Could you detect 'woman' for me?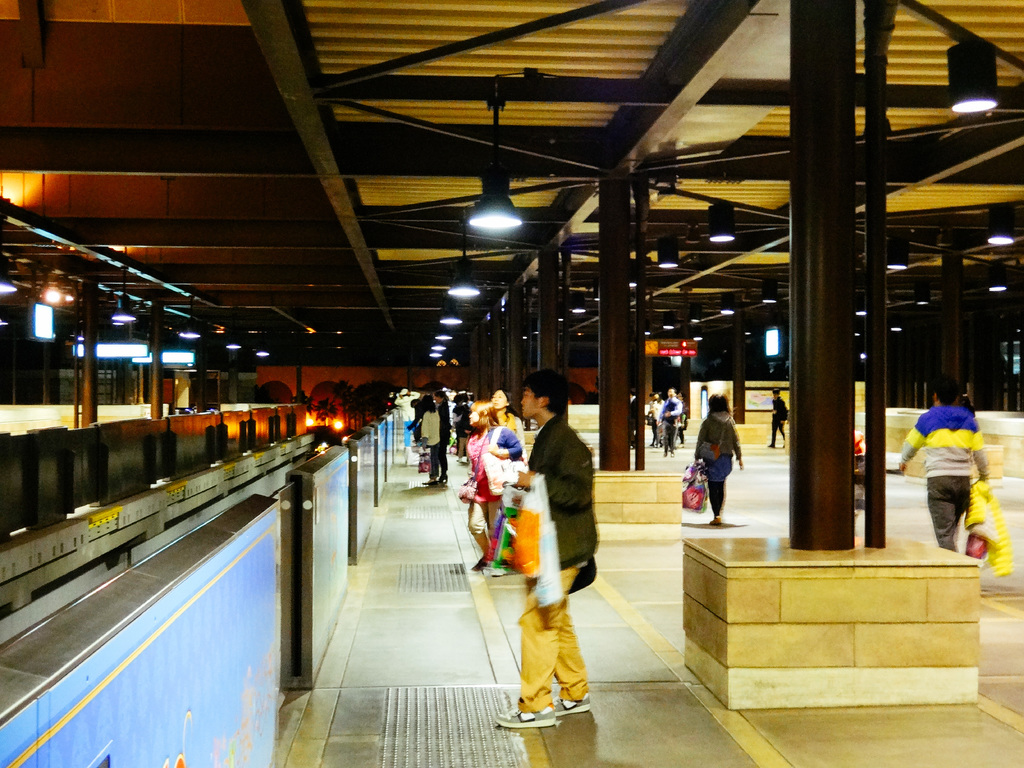
Detection result: 690/388/747/533.
